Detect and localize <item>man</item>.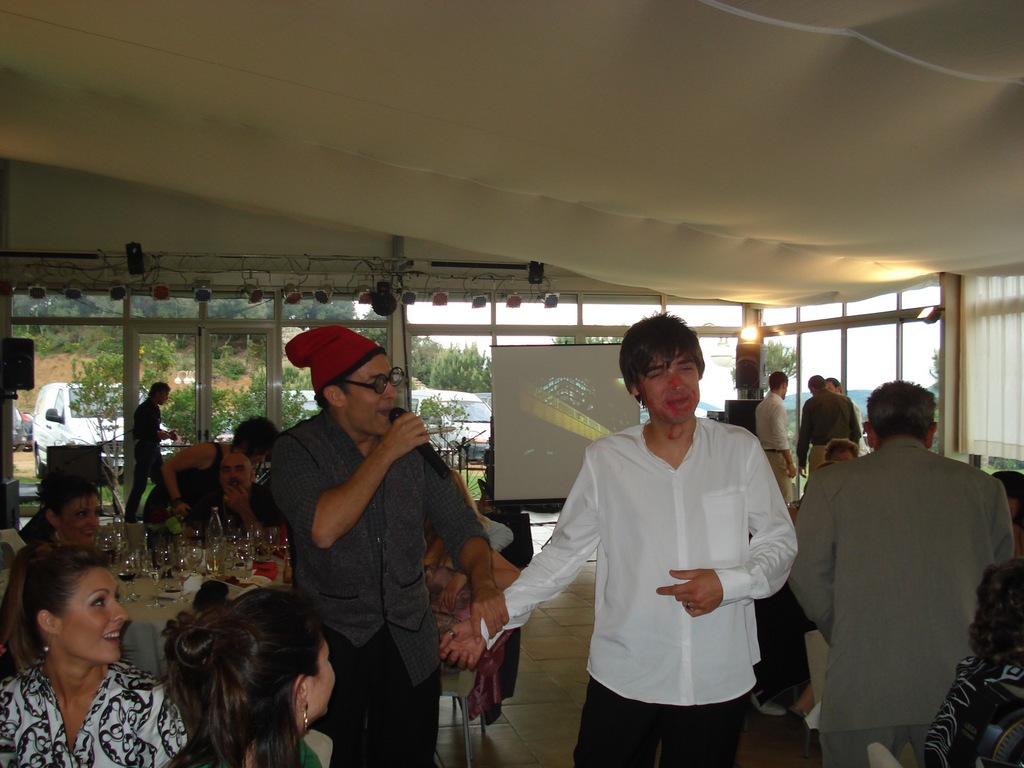
Localized at {"x1": 271, "y1": 324, "x2": 509, "y2": 767}.
